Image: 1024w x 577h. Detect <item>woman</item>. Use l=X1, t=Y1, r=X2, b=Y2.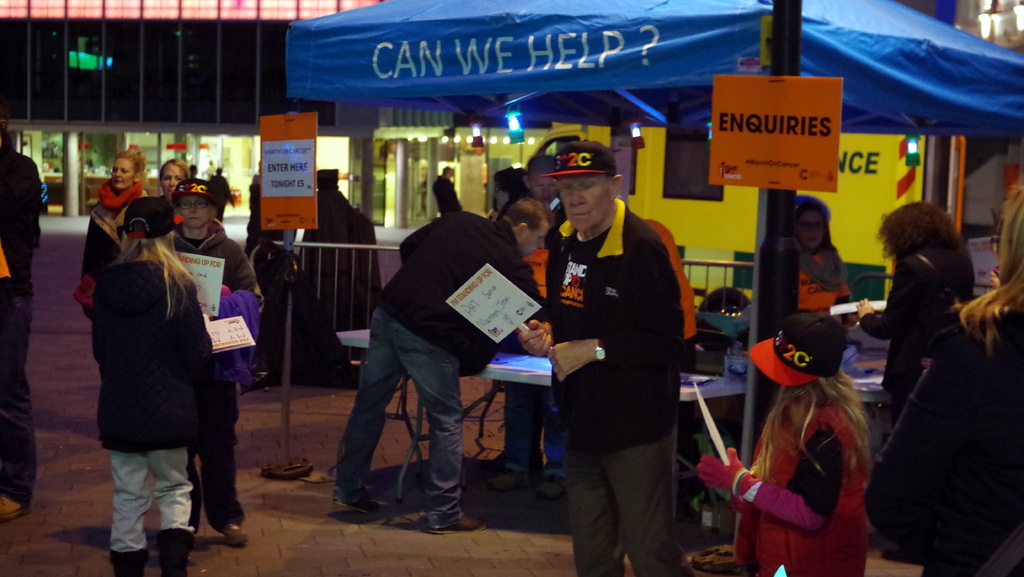
l=794, t=194, r=858, b=323.
